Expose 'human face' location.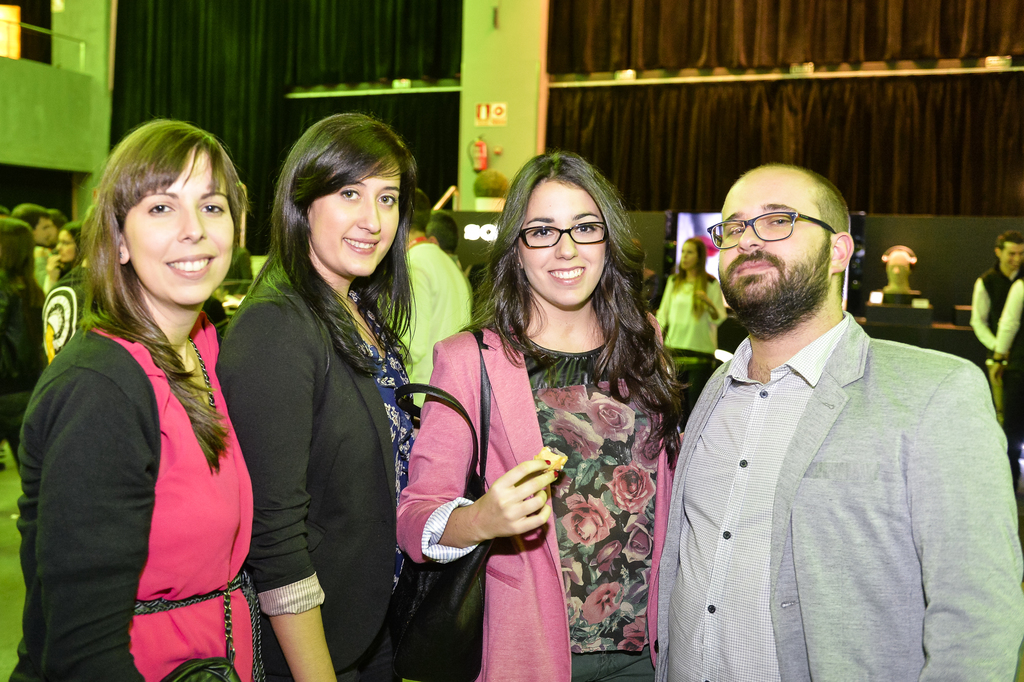
Exposed at rect(1004, 241, 1023, 269).
